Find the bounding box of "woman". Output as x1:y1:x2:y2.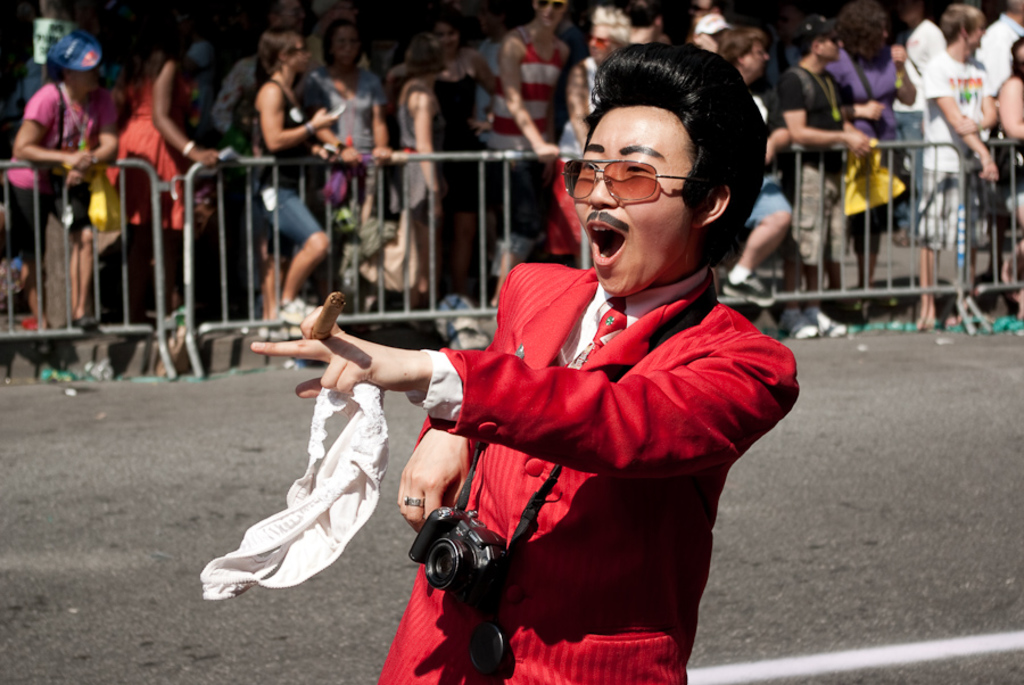
378:30:437:303.
